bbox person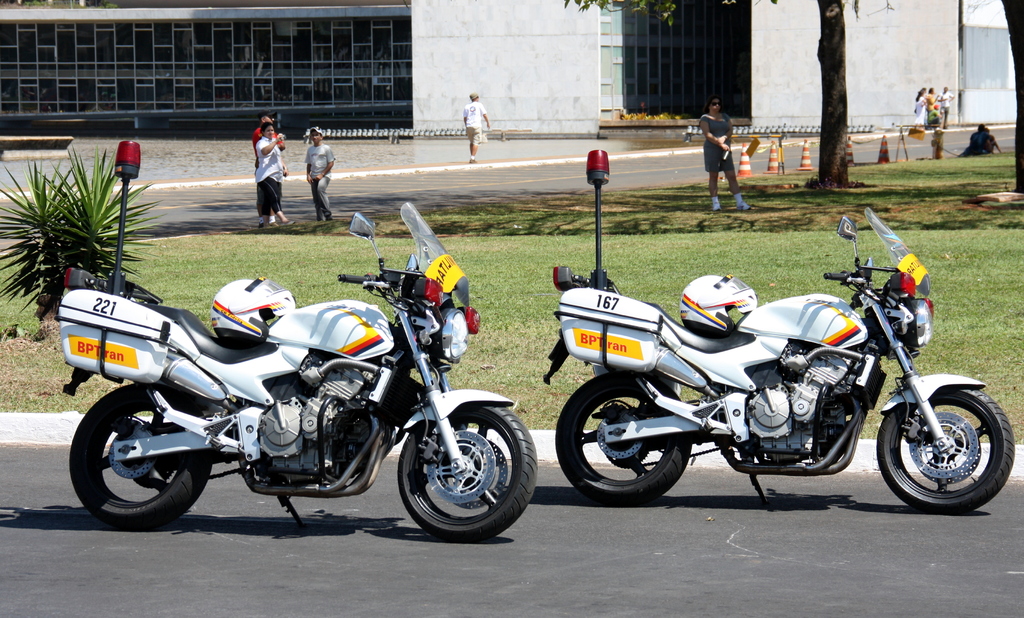
(925,91,932,122)
